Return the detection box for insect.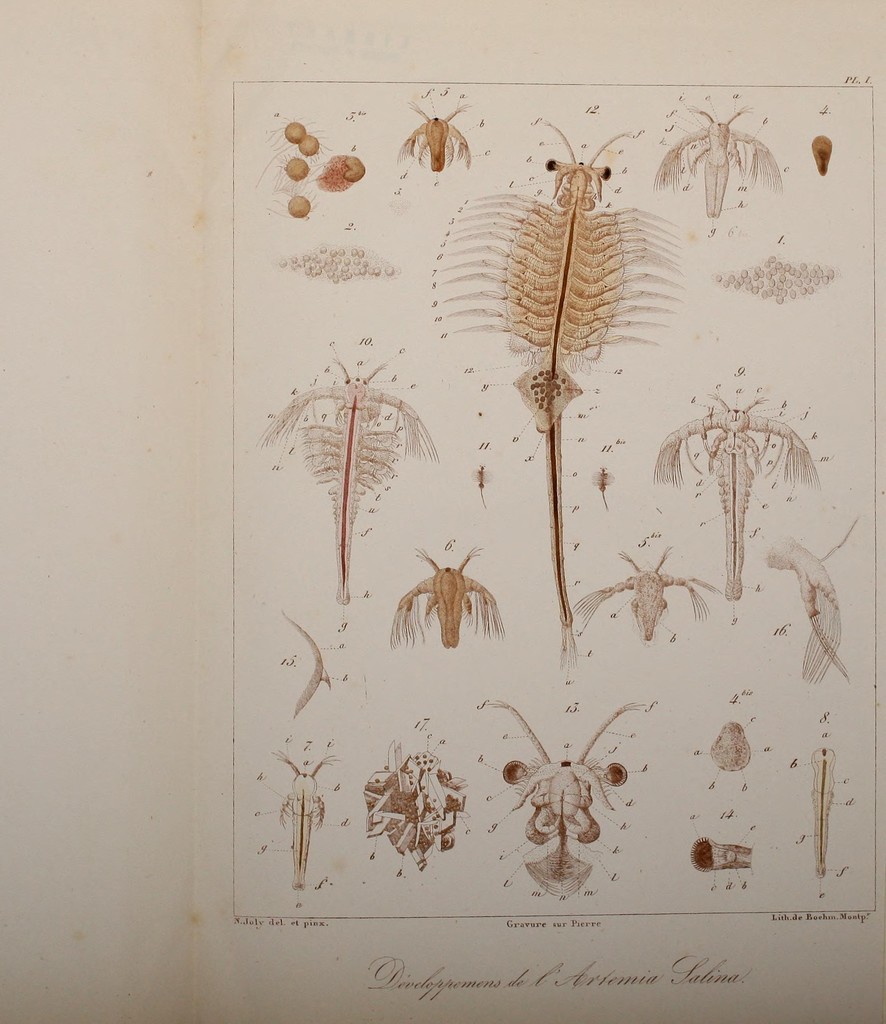
BBox(652, 102, 787, 218).
